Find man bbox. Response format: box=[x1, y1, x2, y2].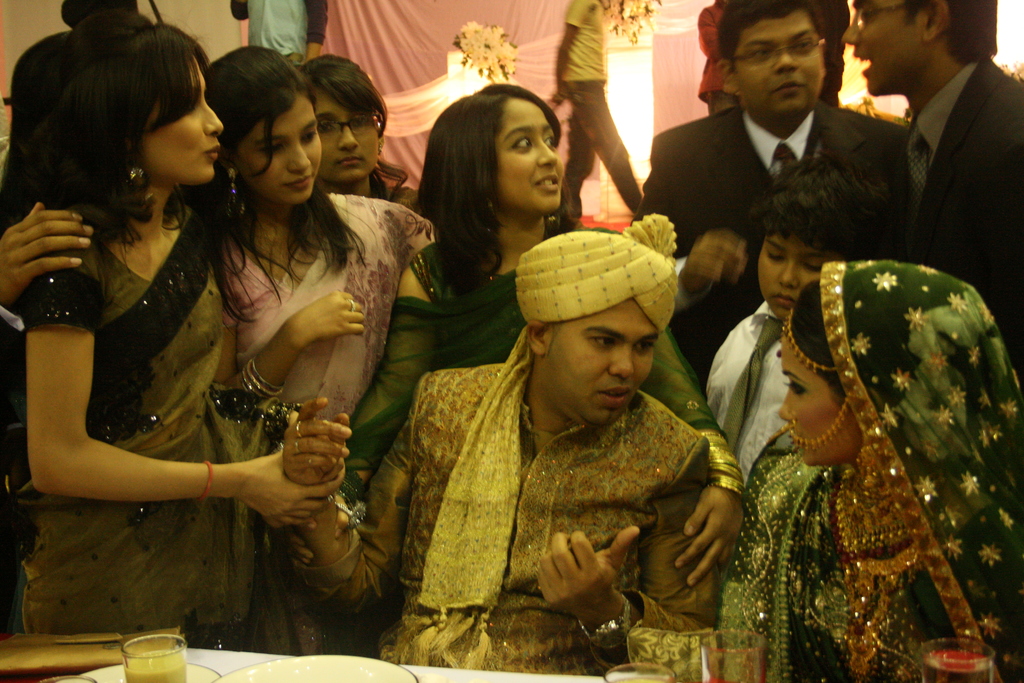
box=[281, 214, 719, 675].
